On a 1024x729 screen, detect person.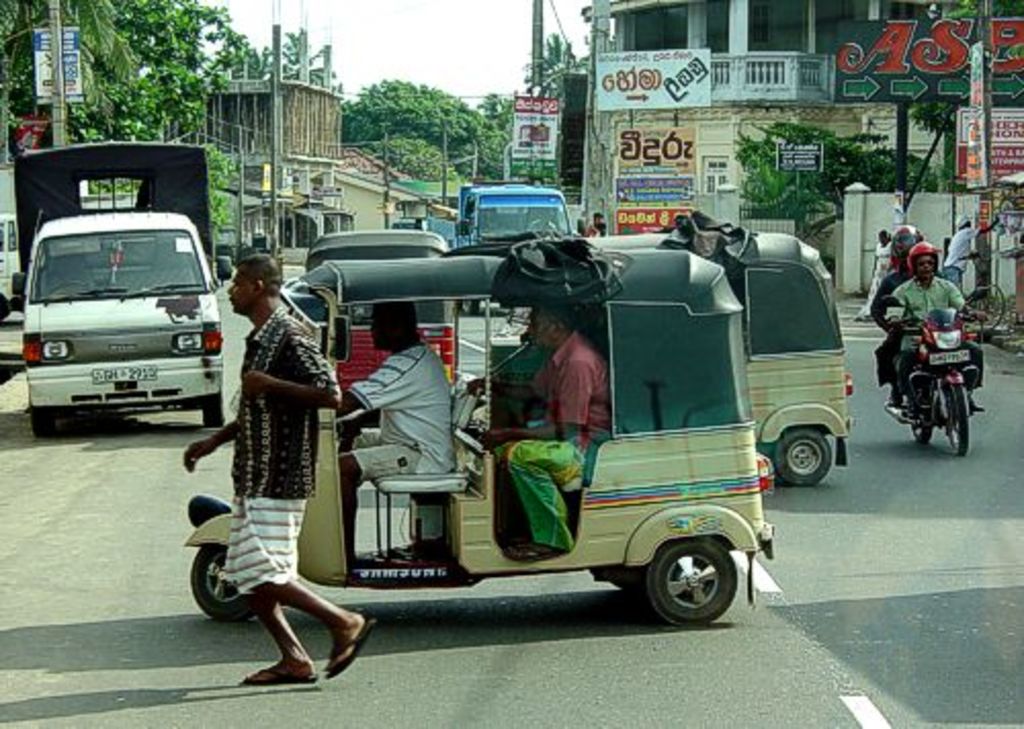
locate(469, 303, 614, 559).
